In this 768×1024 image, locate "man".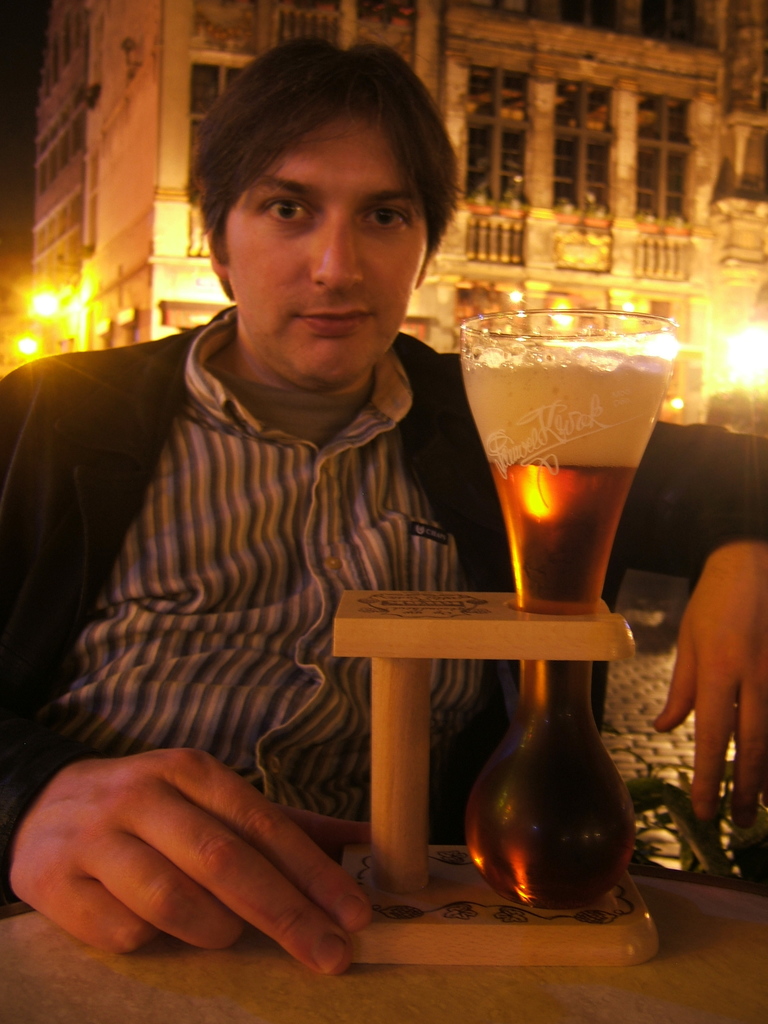
Bounding box: [x1=11, y1=63, x2=556, y2=944].
